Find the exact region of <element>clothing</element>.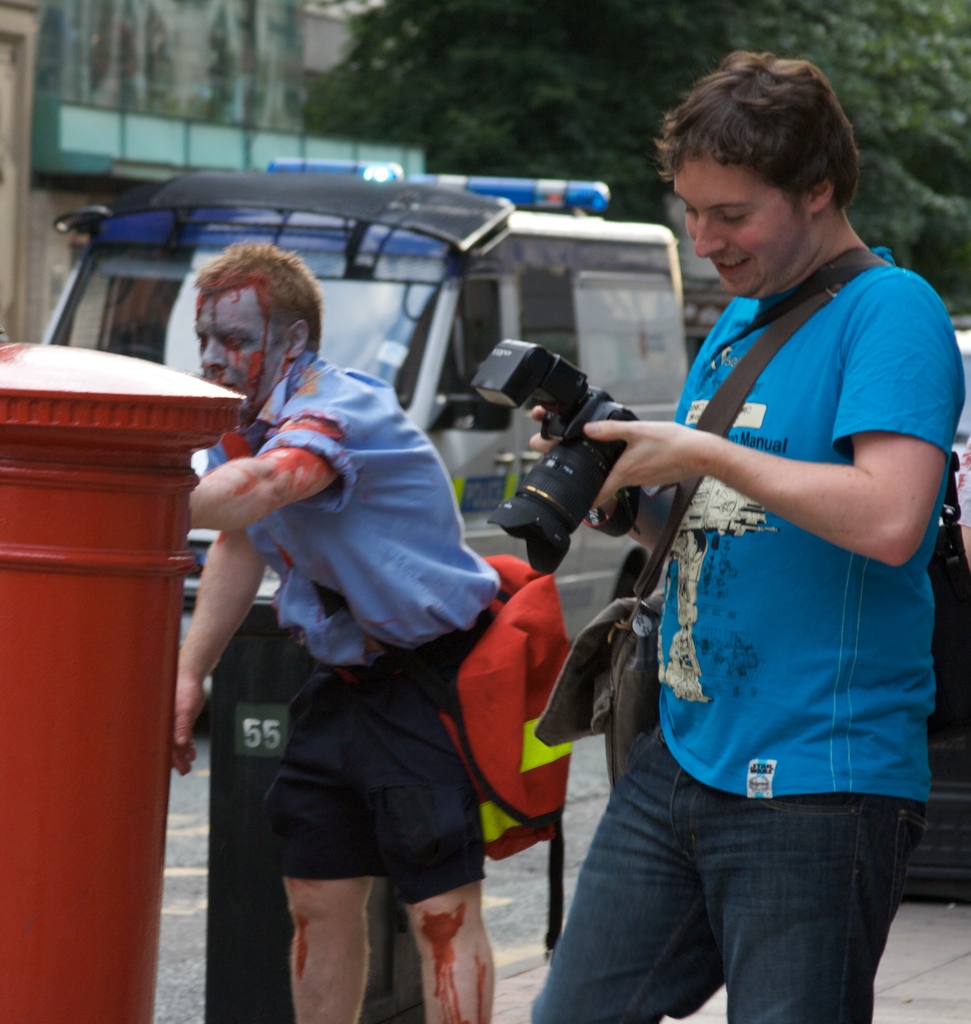
Exact region: {"left": 515, "top": 244, "right": 961, "bottom": 1023}.
